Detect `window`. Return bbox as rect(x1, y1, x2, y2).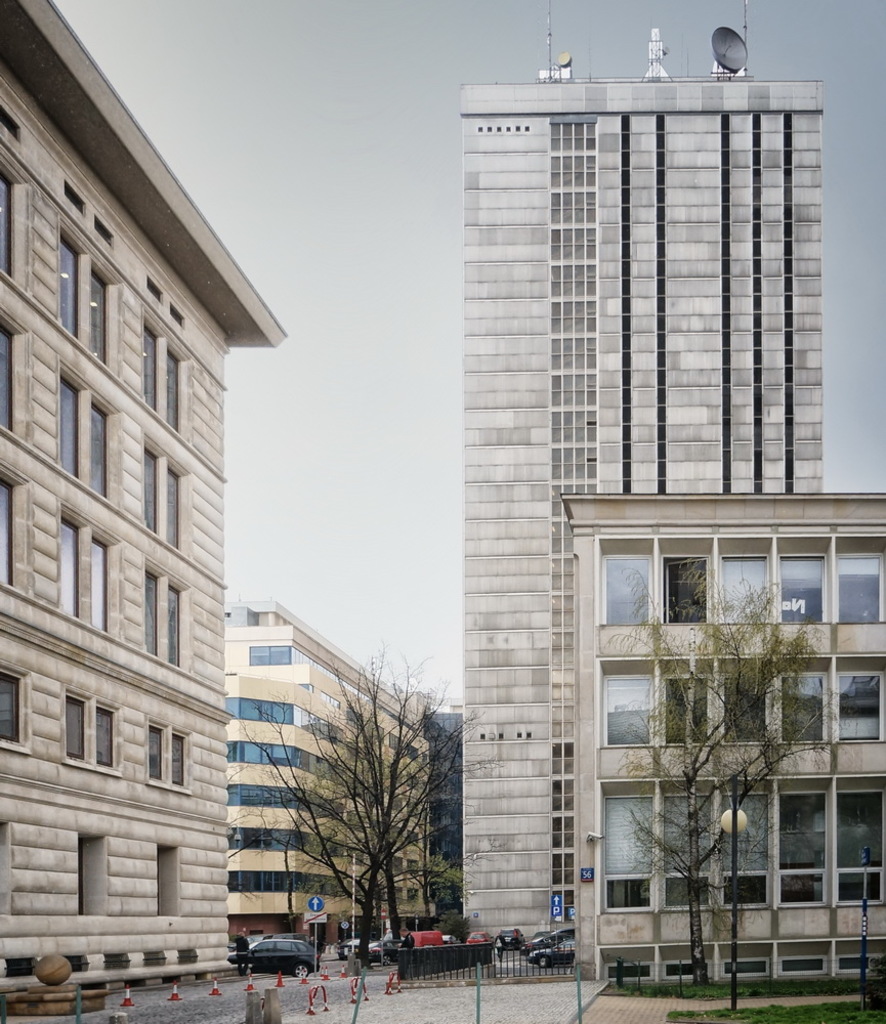
rect(90, 536, 111, 635).
